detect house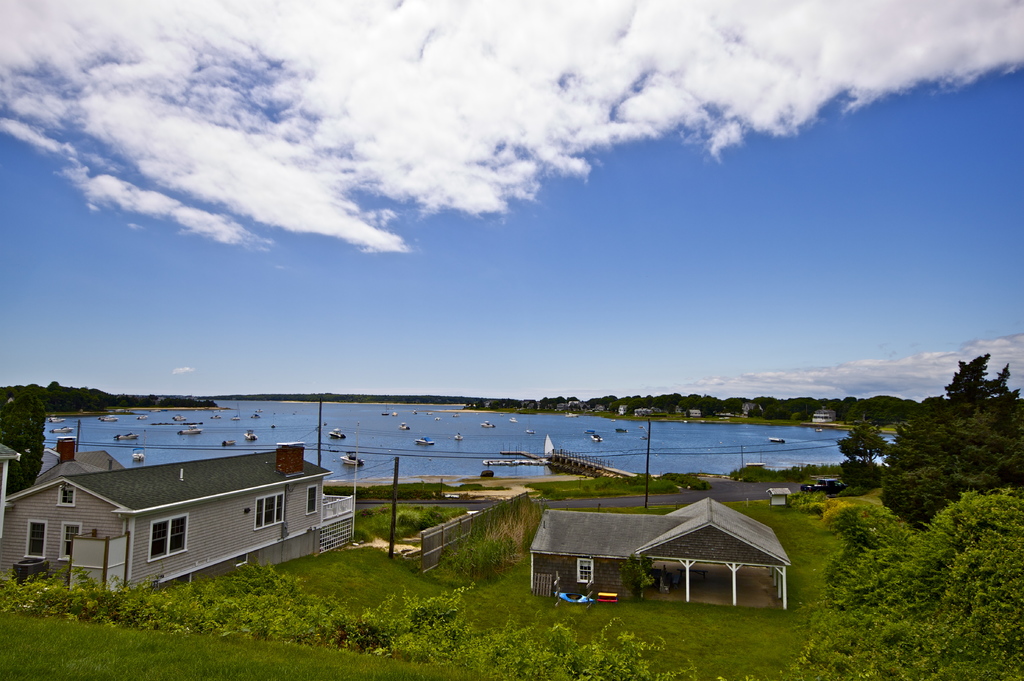
select_region(44, 442, 113, 504)
